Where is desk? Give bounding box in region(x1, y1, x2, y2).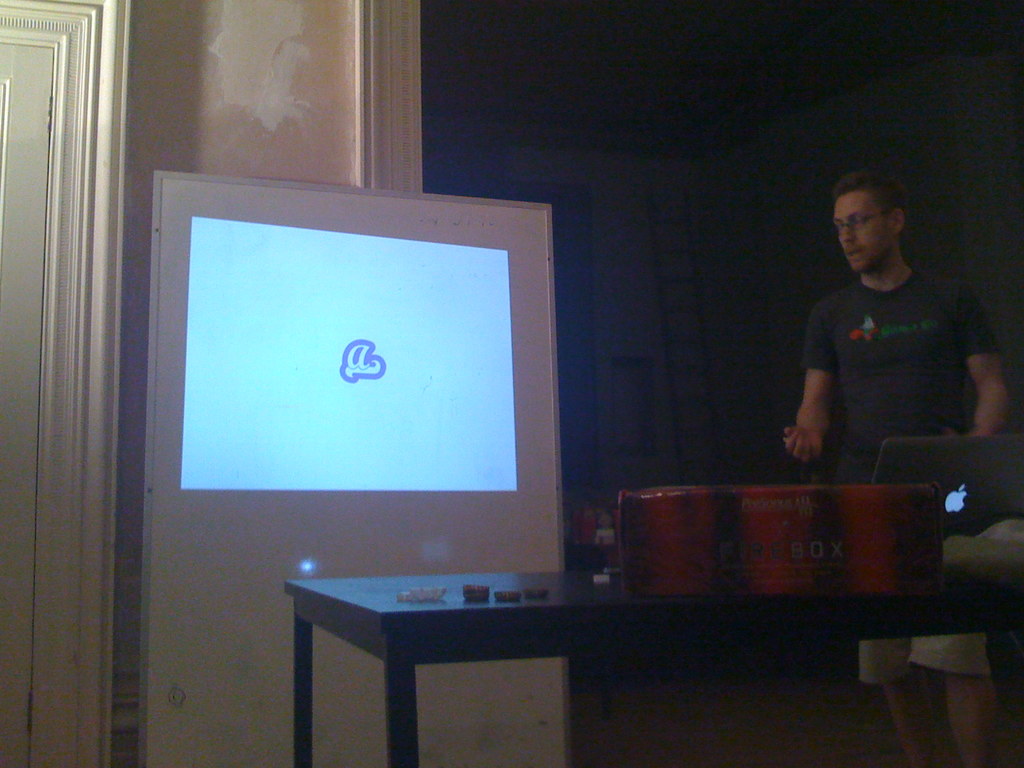
region(284, 584, 1016, 762).
